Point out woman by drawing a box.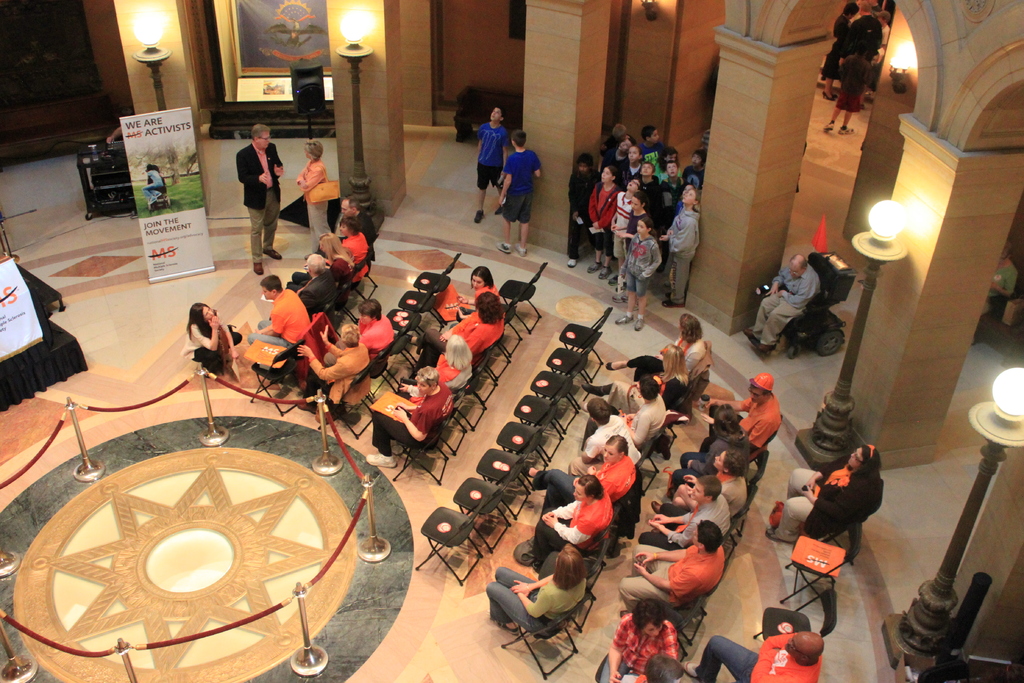
(x1=486, y1=545, x2=591, y2=646).
